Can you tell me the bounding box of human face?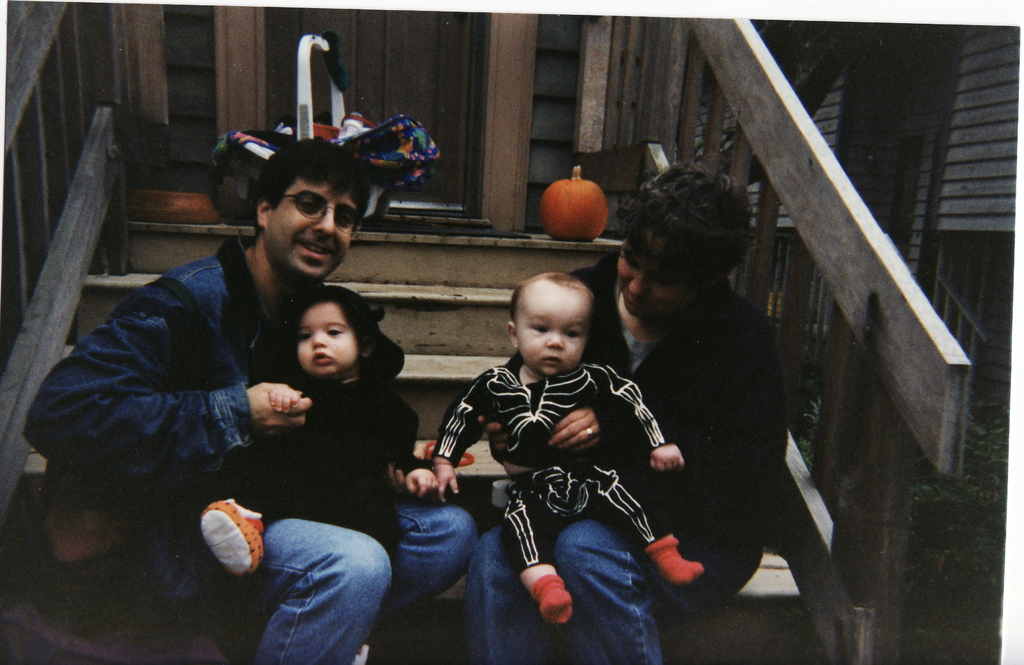
(267,179,358,281).
